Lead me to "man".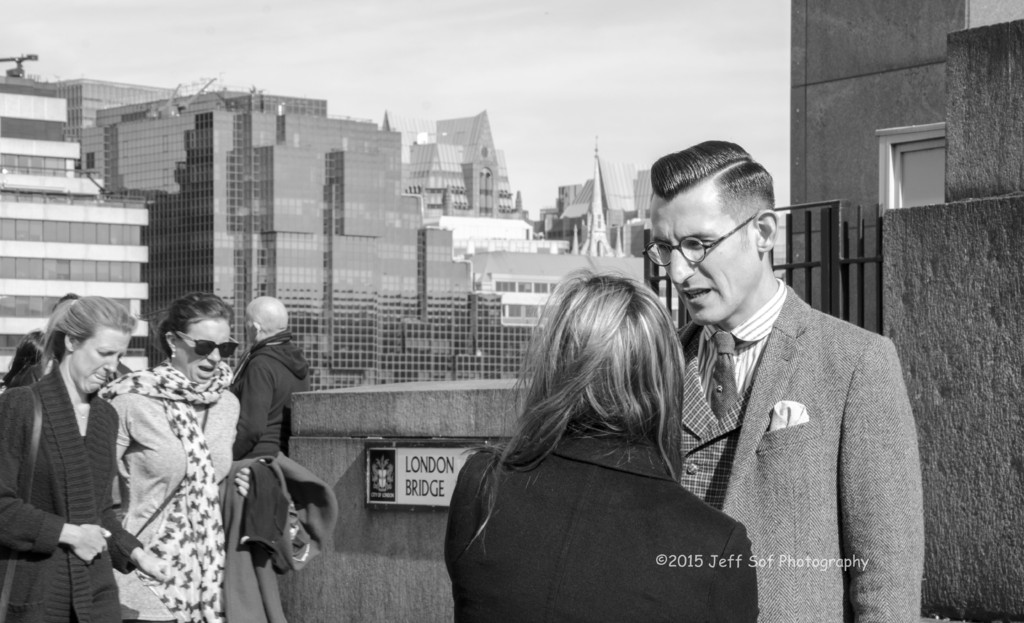
Lead to pyautogui.locateOnScreen(639, 154, 916, 604).
